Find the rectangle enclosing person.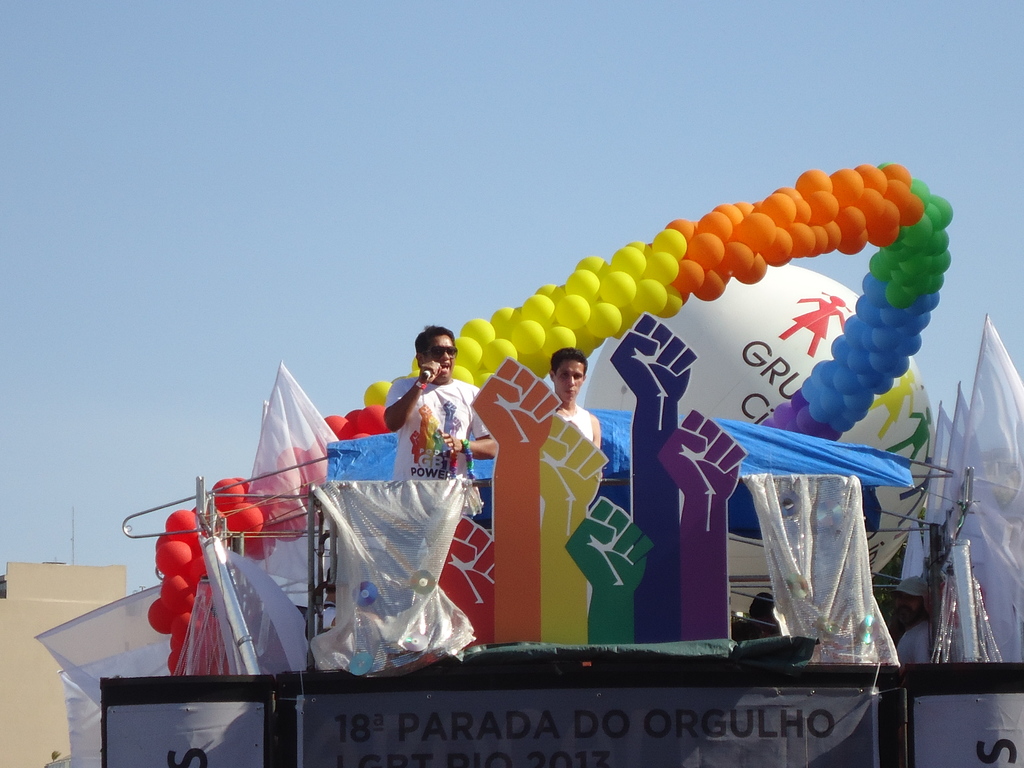
868:371:912:436.
